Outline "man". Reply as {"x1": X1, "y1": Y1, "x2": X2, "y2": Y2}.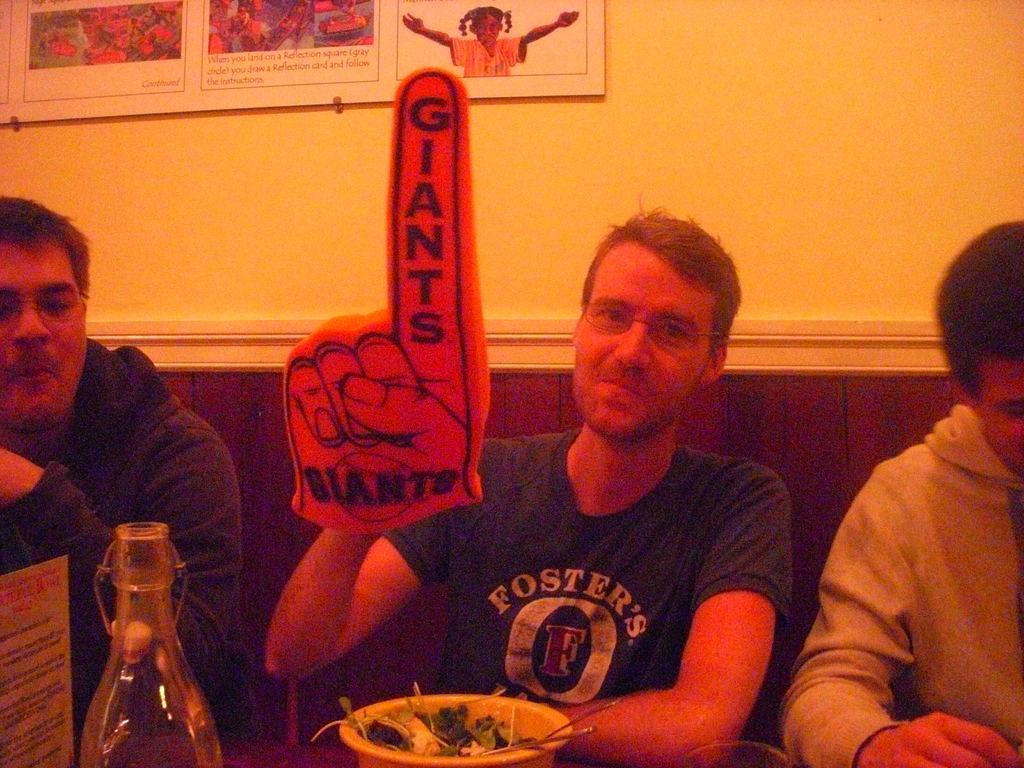
{"x1": 777, "y1": 218, "x2": 1023, "y2": 767}.
